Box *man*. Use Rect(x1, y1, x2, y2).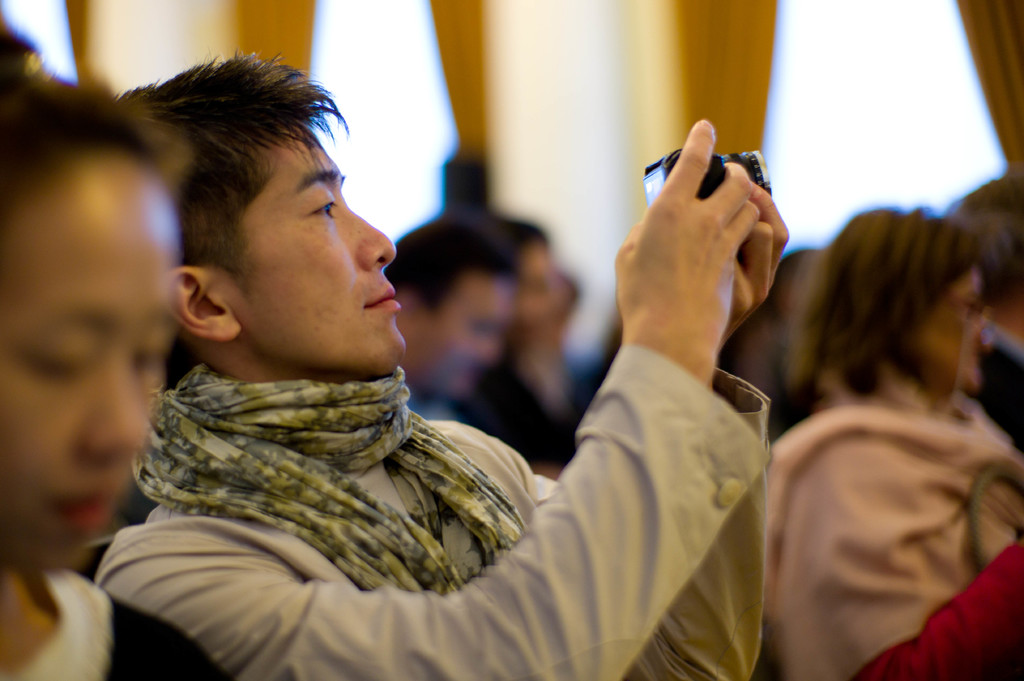
Rect(393, 209, 529, 438).
